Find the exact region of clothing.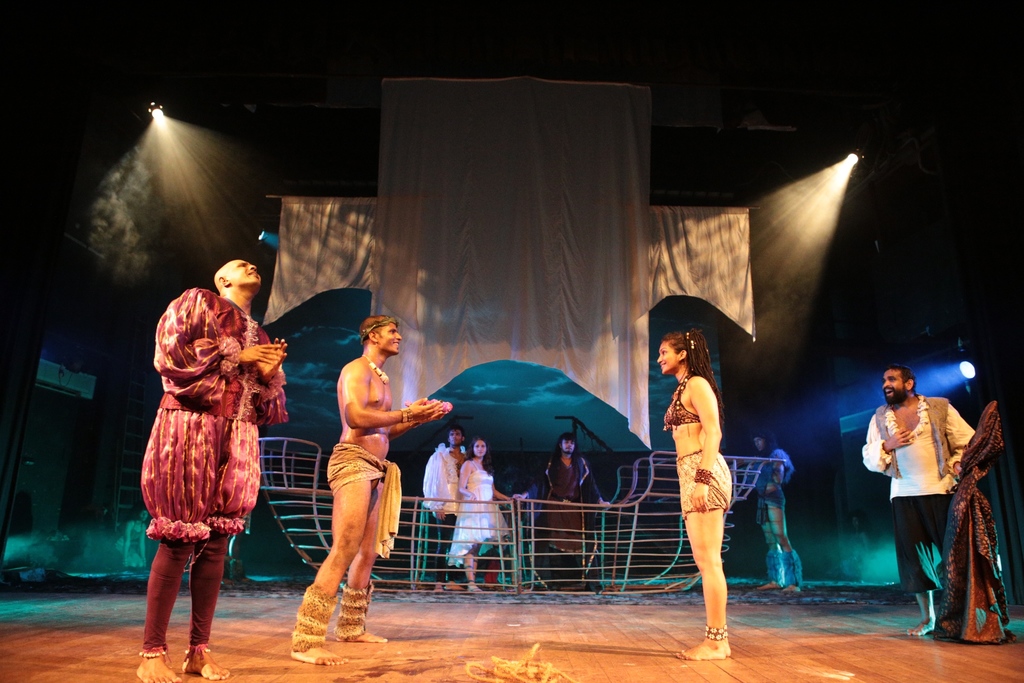
Exact region: locate(865, 390, 976, 587).
